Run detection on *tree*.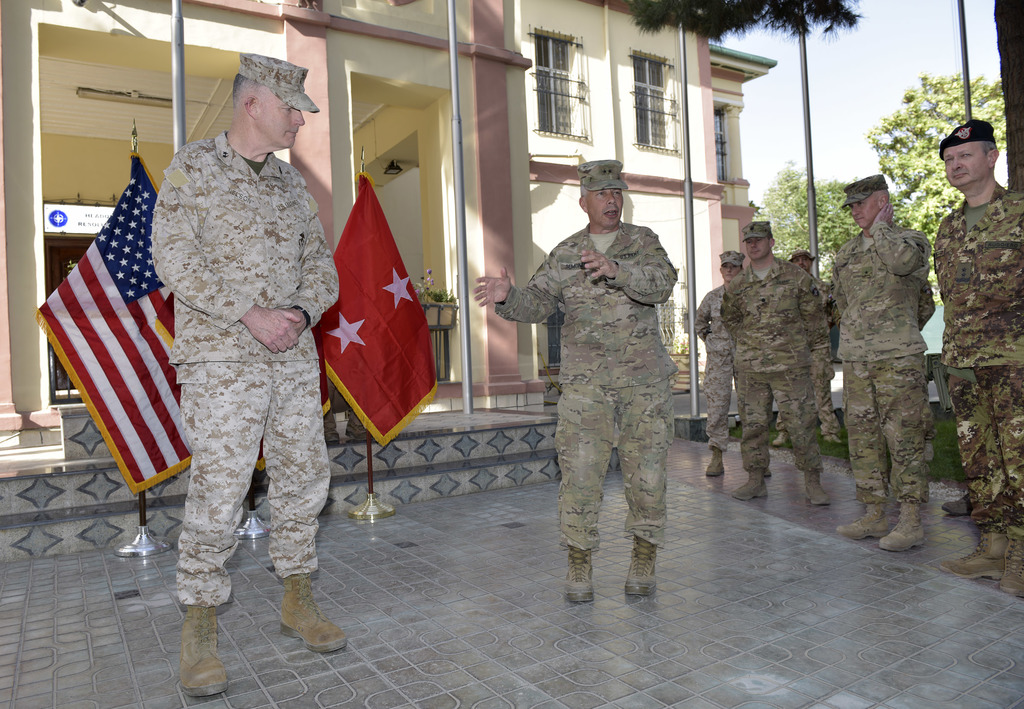
Result: bbox=(619, 0, 865, 55).
